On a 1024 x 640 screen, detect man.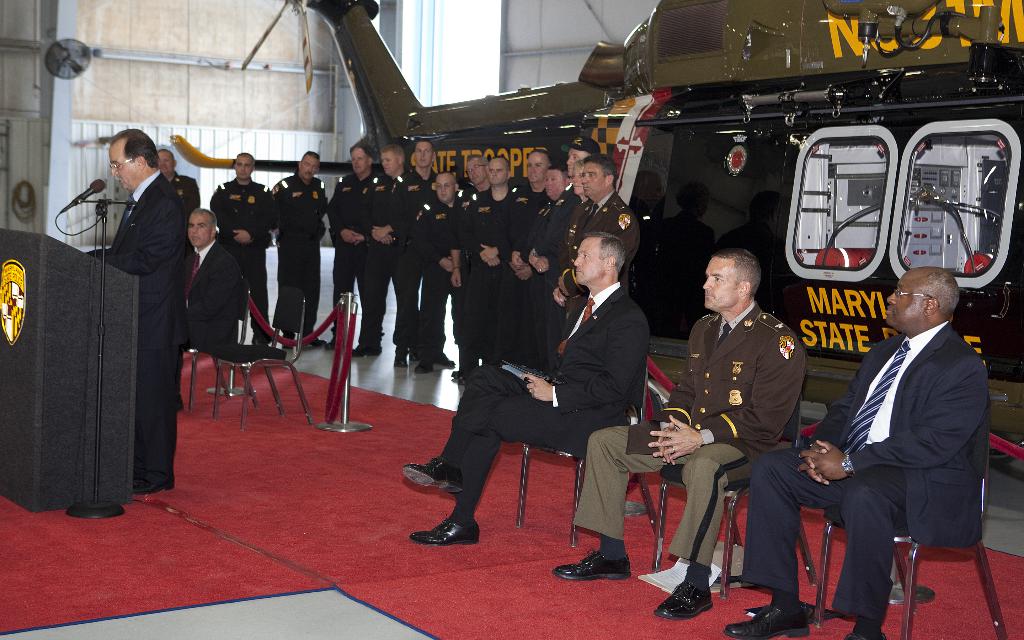
271,148,328,346.
